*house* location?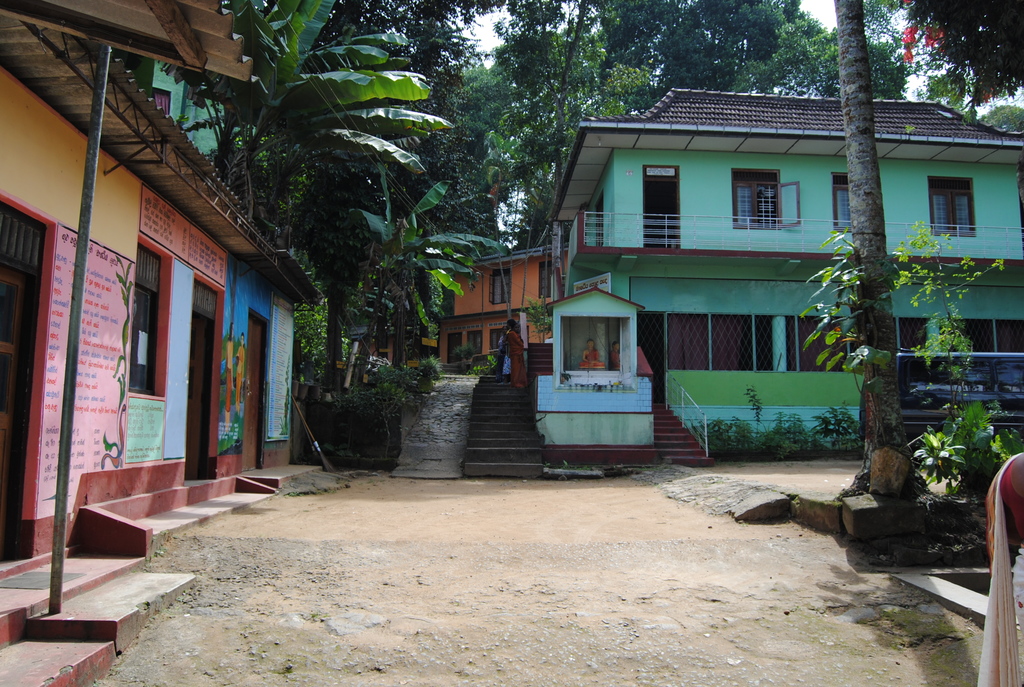
(left=0, top=0, right=323, bottom=686)
